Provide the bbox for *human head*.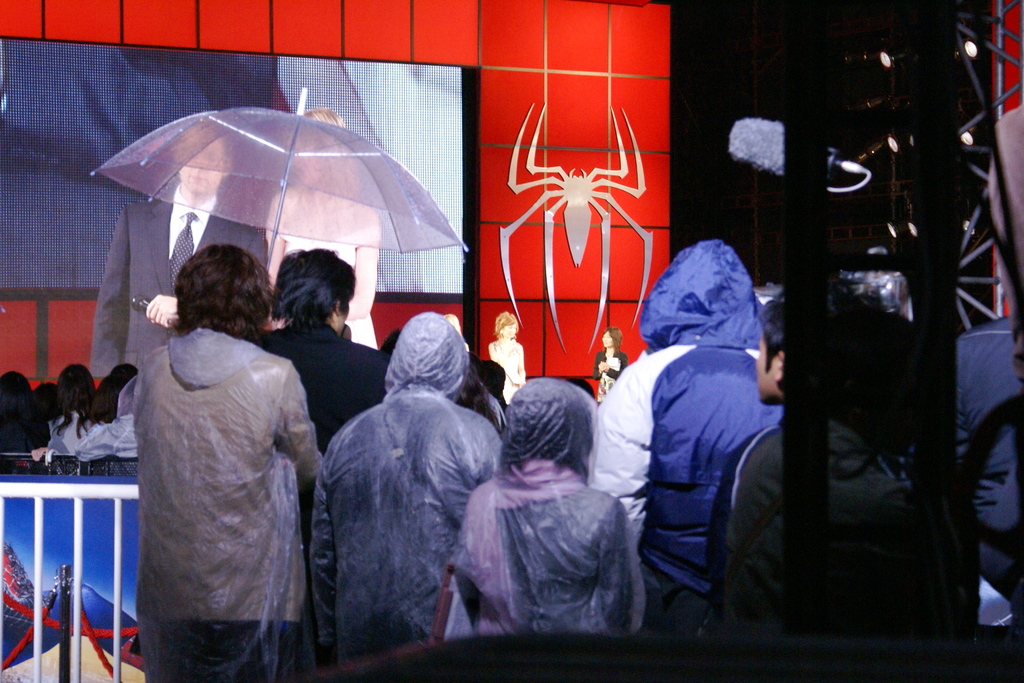
bbox(0, 370, 33, 407).
